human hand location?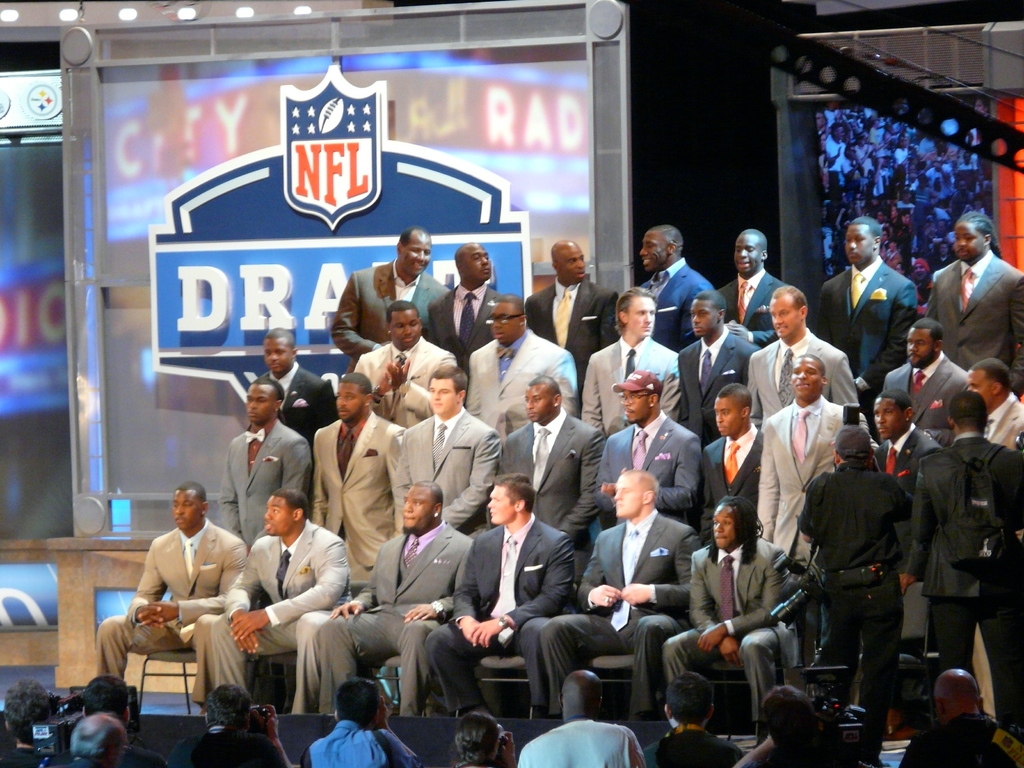
(898,573,918,598)
